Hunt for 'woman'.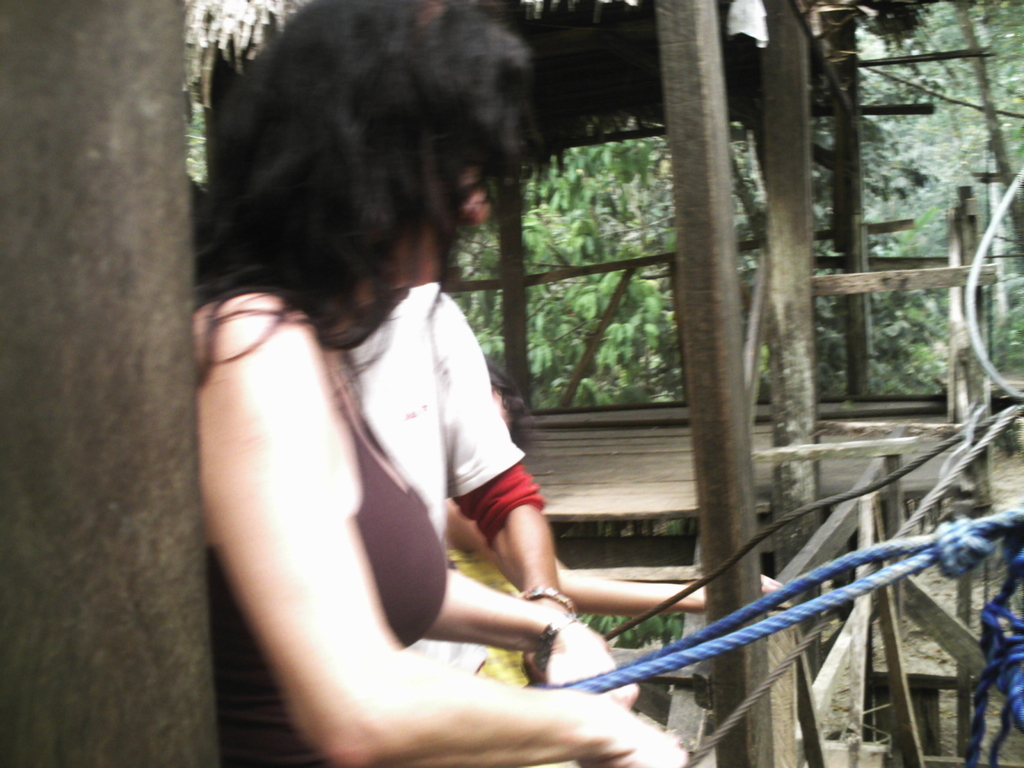
Hunted down at 446/362/794/620.
